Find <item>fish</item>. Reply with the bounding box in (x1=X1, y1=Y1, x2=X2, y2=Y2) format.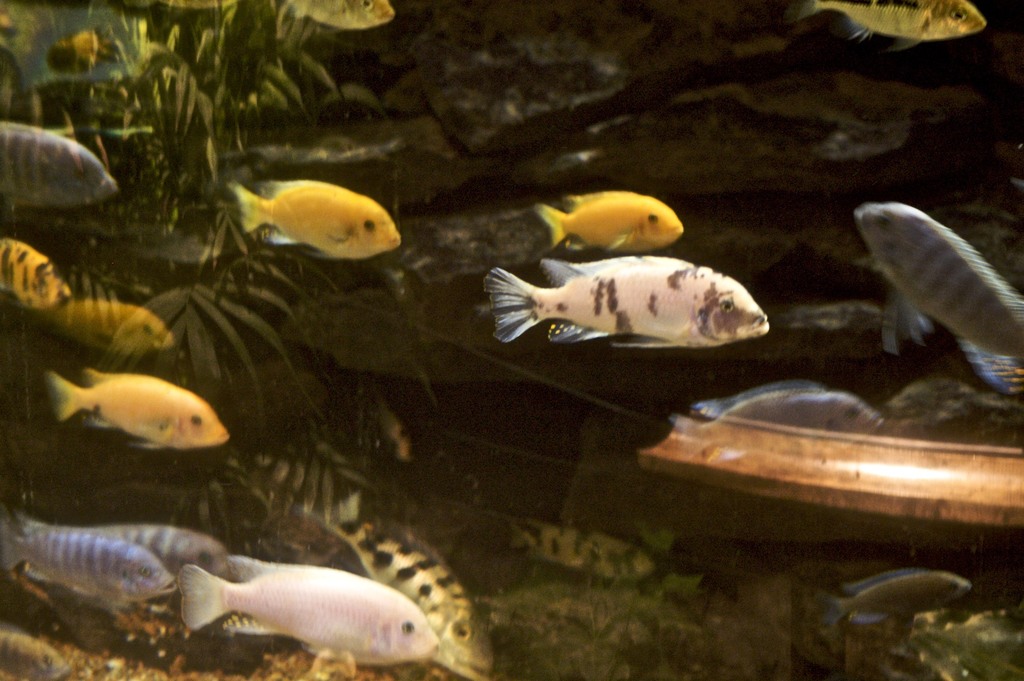
(x1=0, y1=236, x2=69, y2=303).
